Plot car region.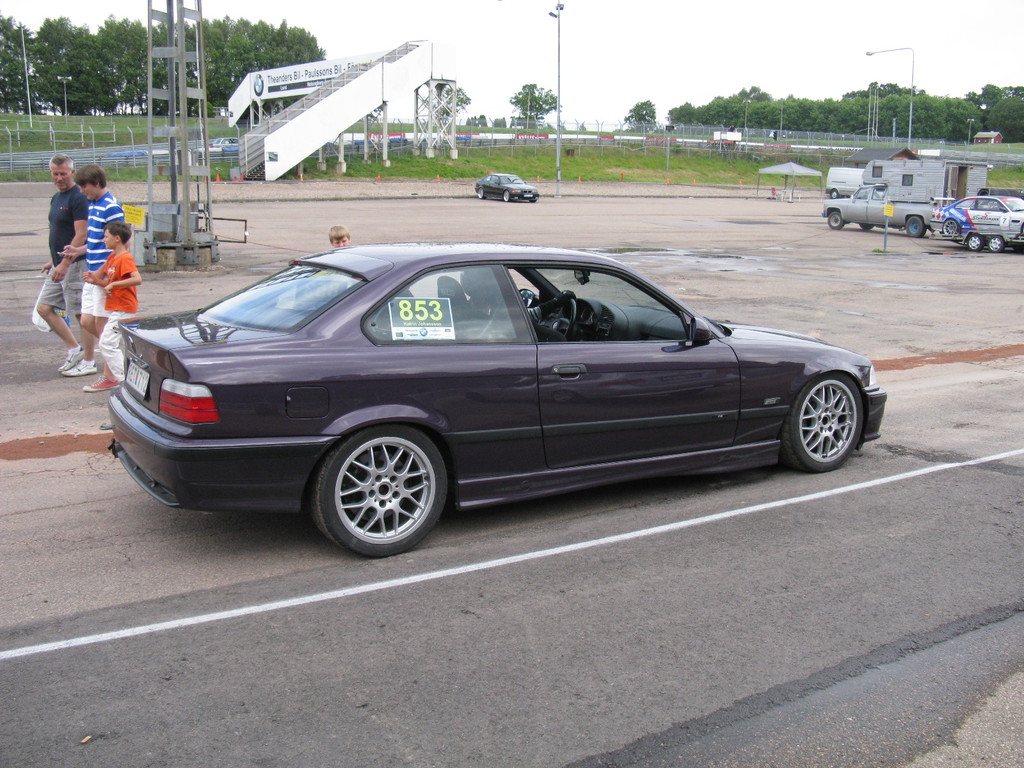
Plotted at {"x1": 930, "y1": 195, "x2": 1023, "y2": 239}.
